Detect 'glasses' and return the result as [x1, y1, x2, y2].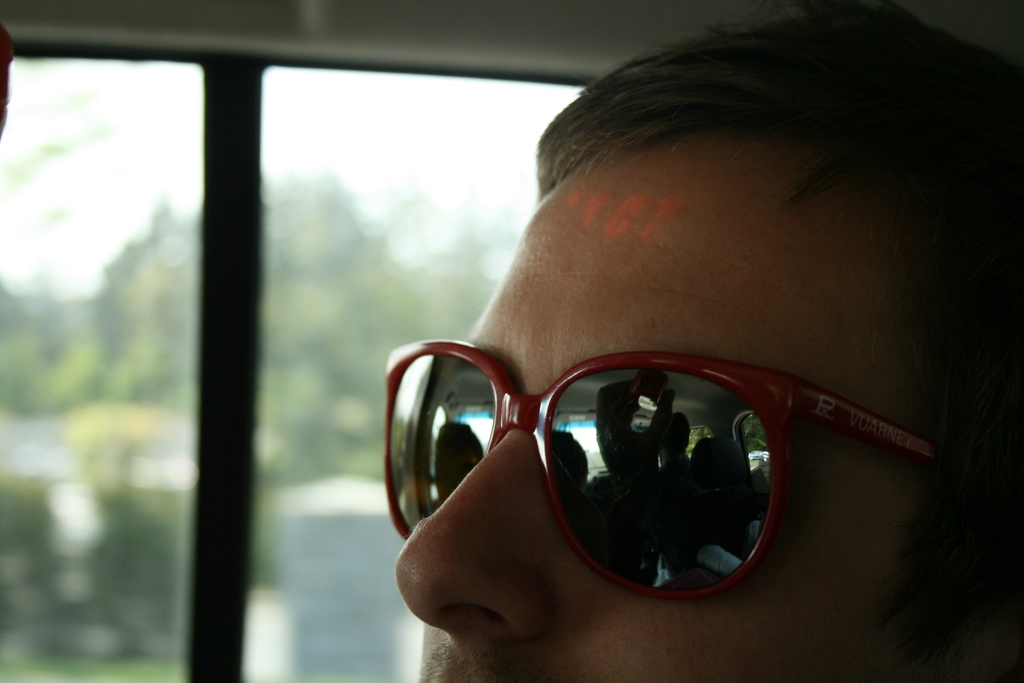
[385, 337, 873, 586].
